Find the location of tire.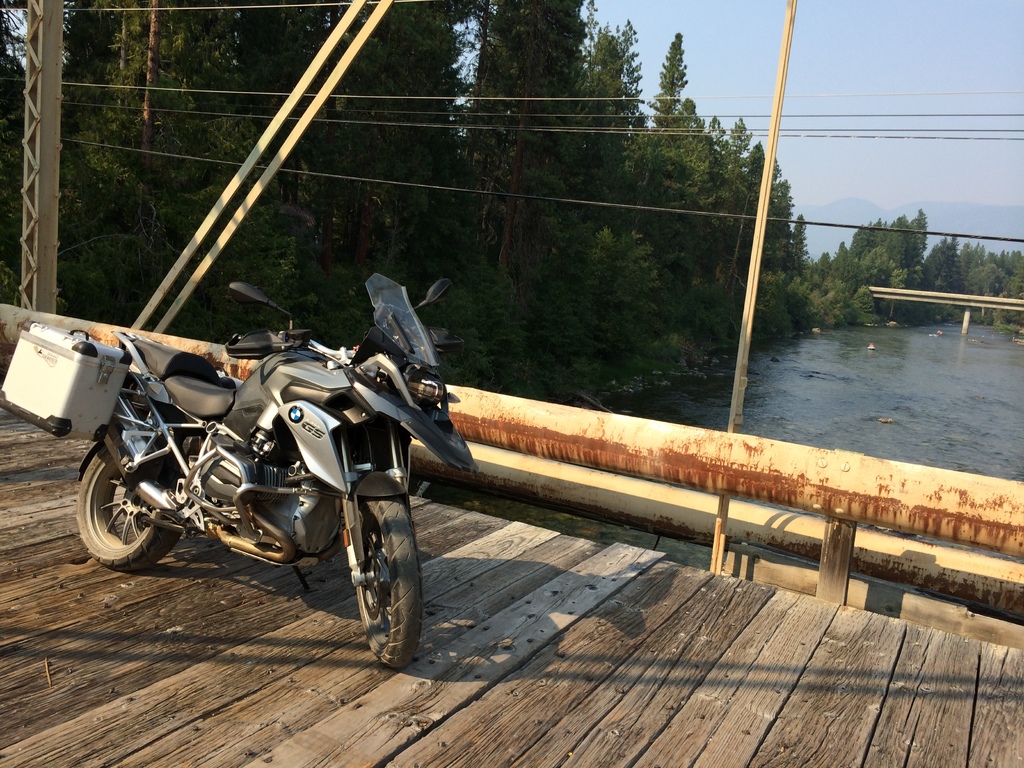
Location: crop(74, 440, 184, 575).
